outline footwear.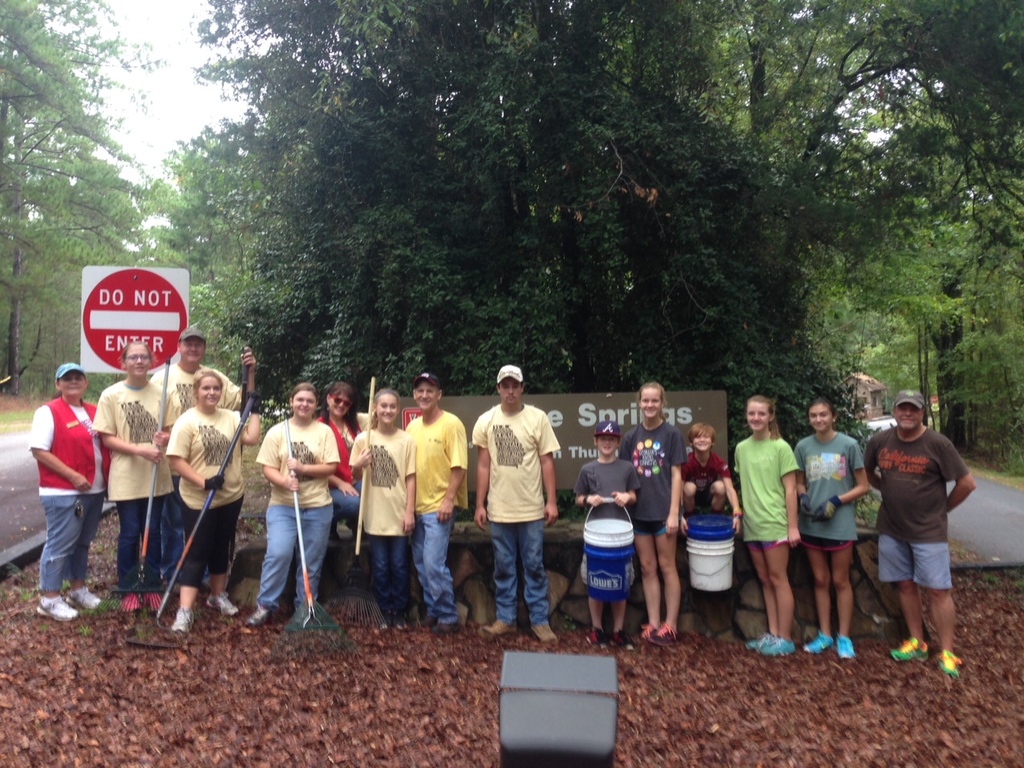
Outline: select_region(888, 634, 928, 664).
